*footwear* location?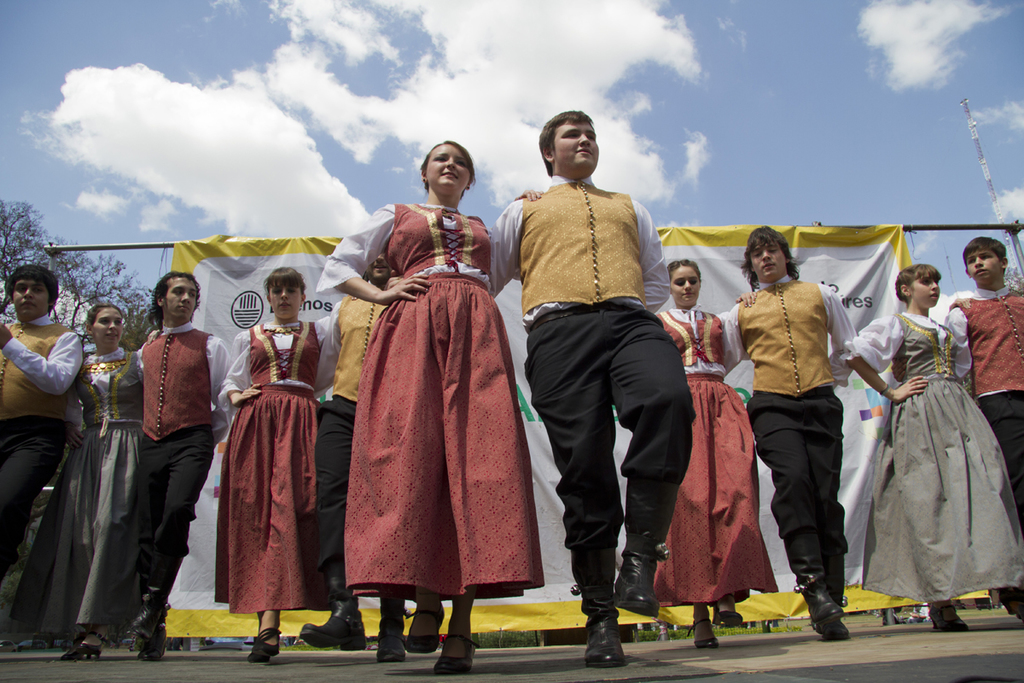
(left=132, top=595, right=164, bottom=628)
